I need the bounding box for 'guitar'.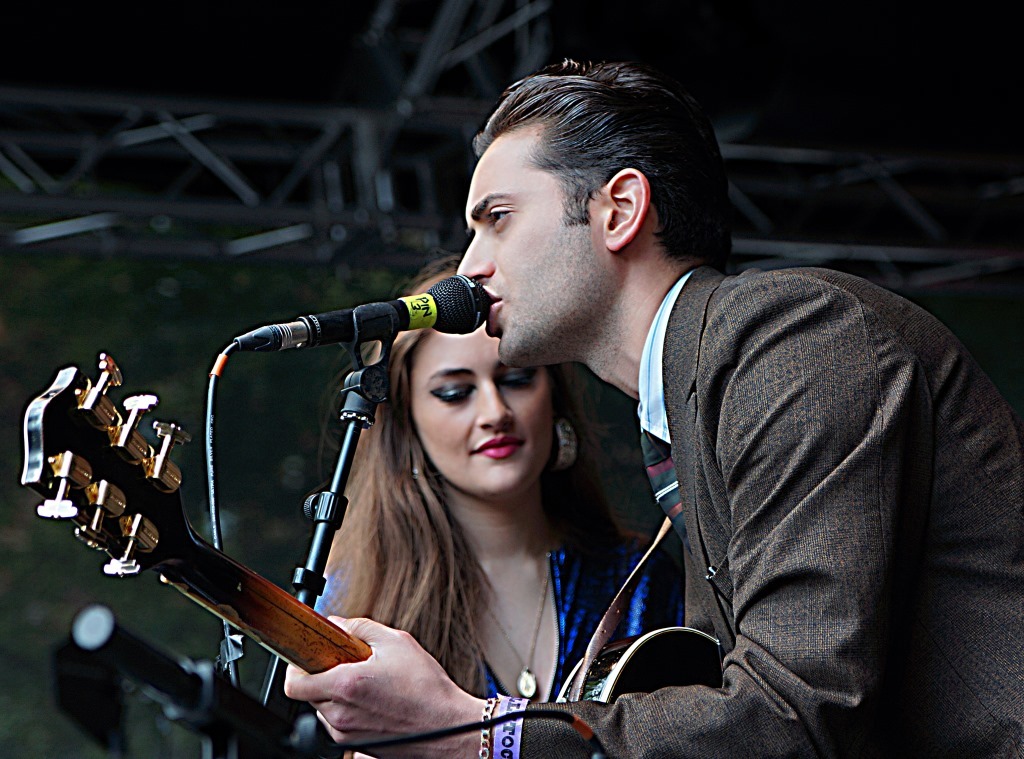
Here it is: 32:419:513:740.
